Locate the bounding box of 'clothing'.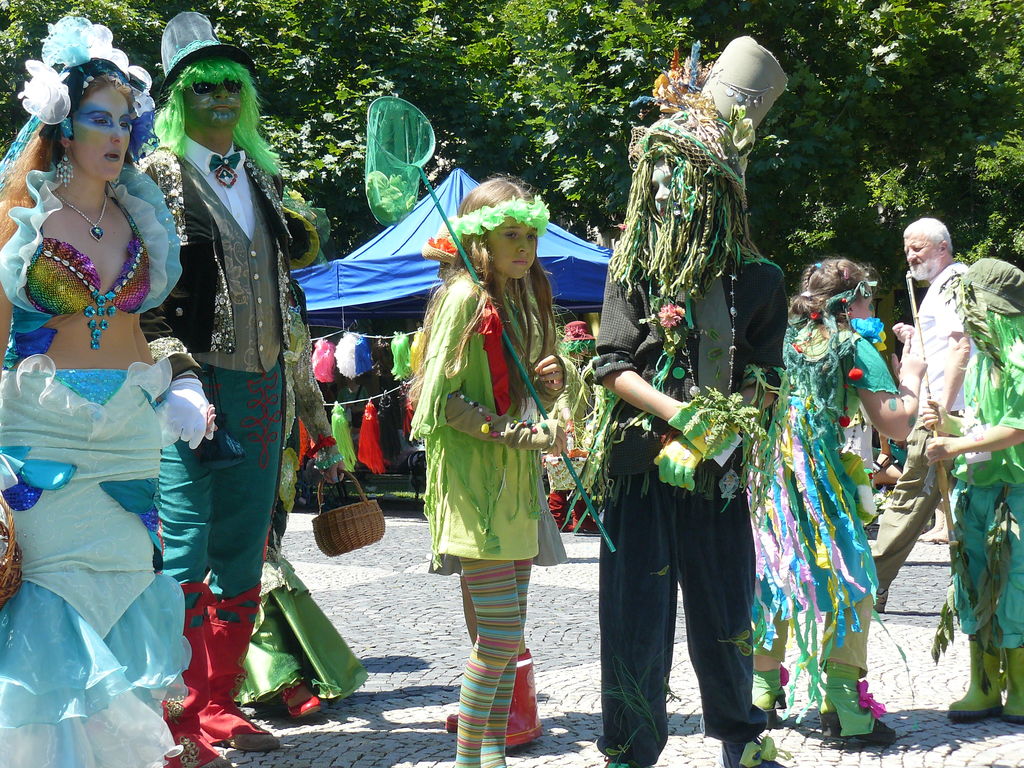
Bounding box: pyautogui.locateOnScreen(582, 237, 781, 761).
